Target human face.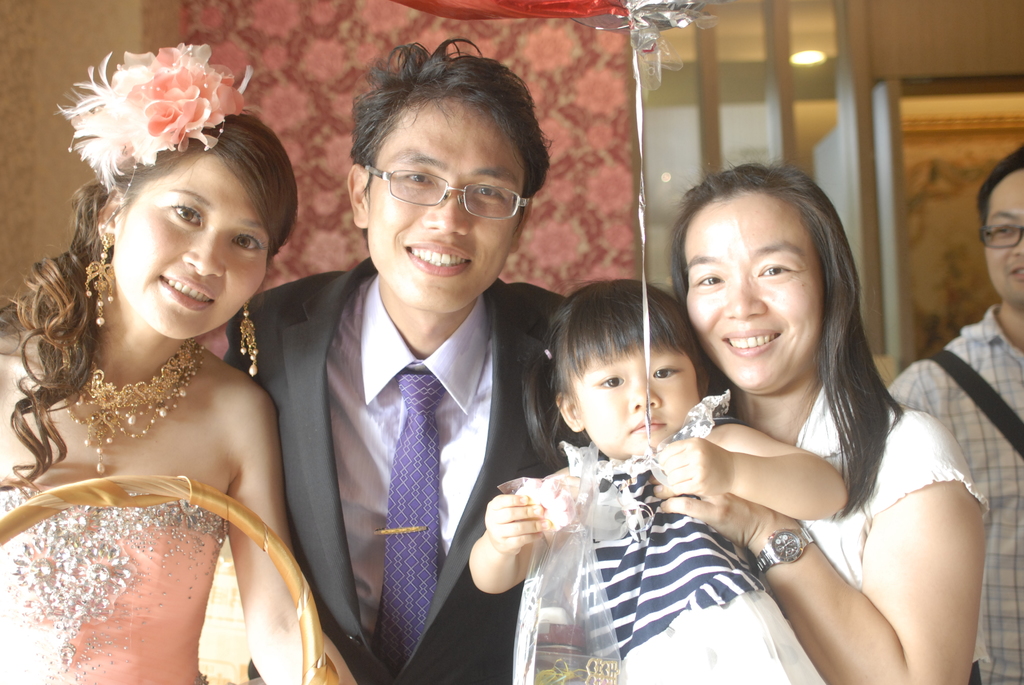
Target region: 111/150/270/340.
